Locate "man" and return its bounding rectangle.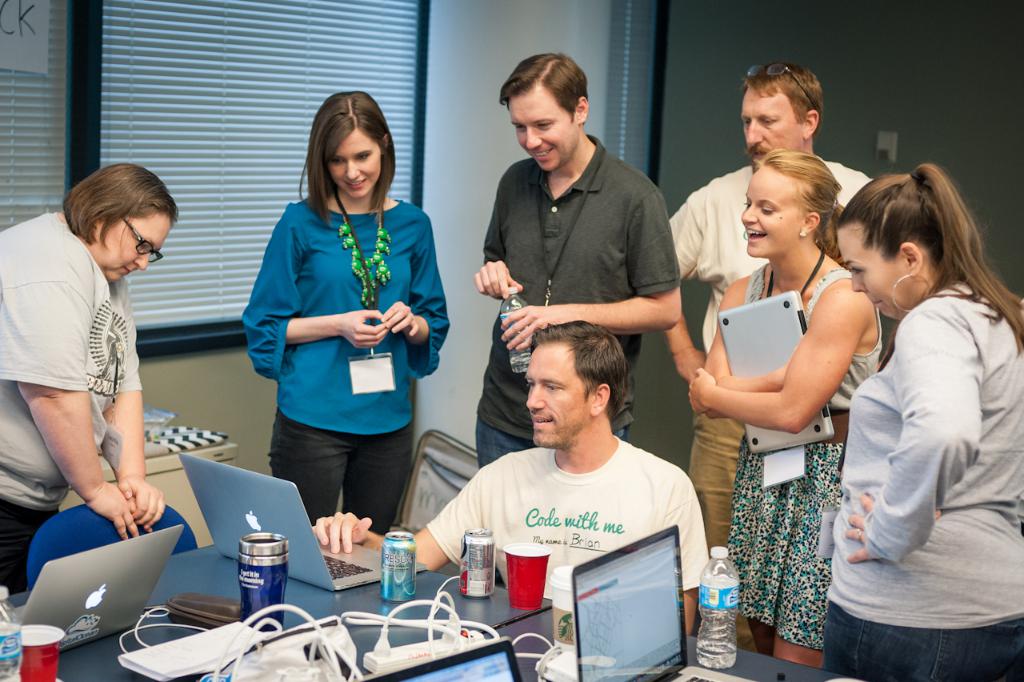
(x1=647, y1=55, x2=886, y2=652).
